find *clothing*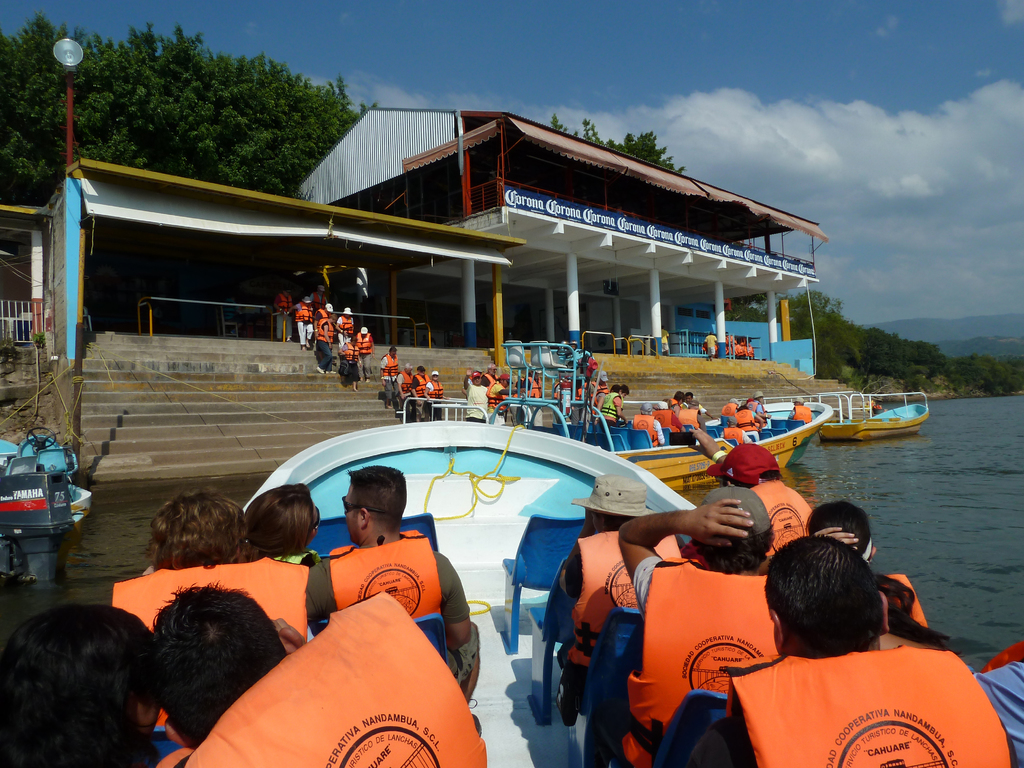
box(260, 550, 318, 569)
